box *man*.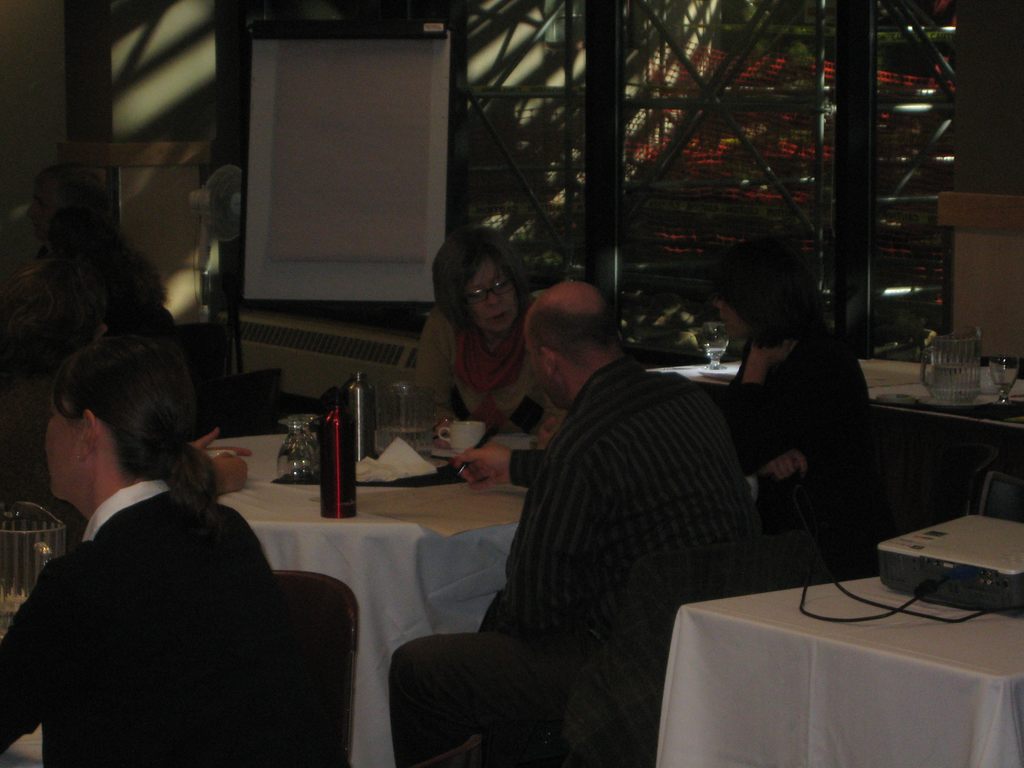
x1=387 y1=276 x2=785 y2=767.
